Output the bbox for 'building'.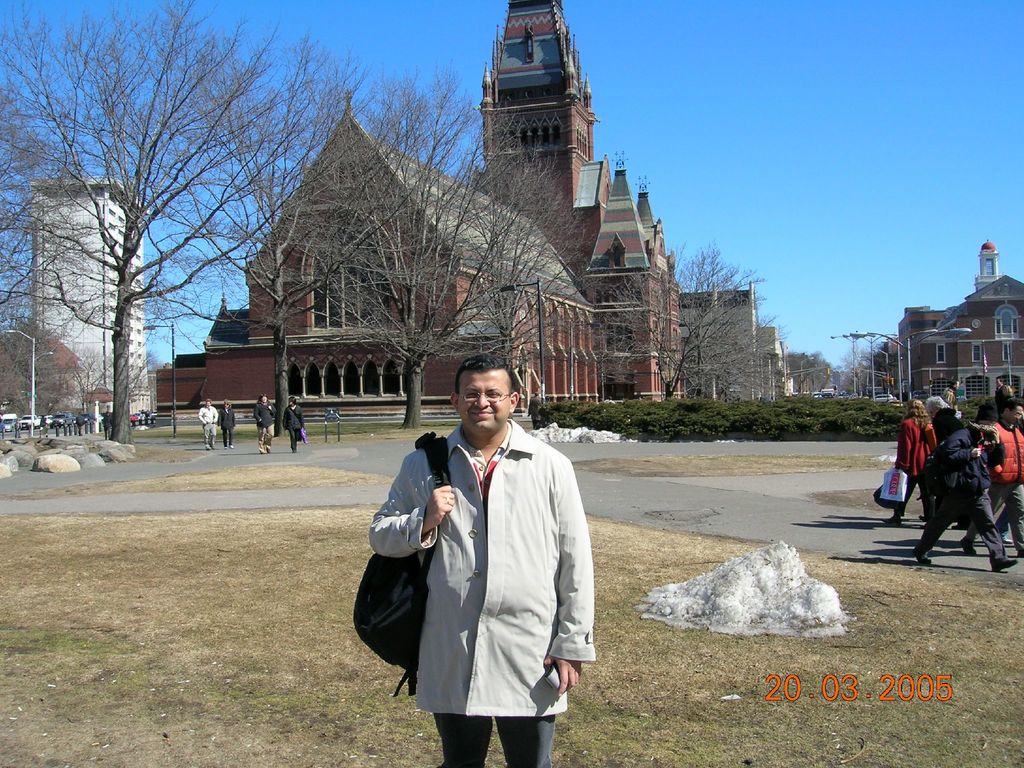
[29, 179, 151, 421].
